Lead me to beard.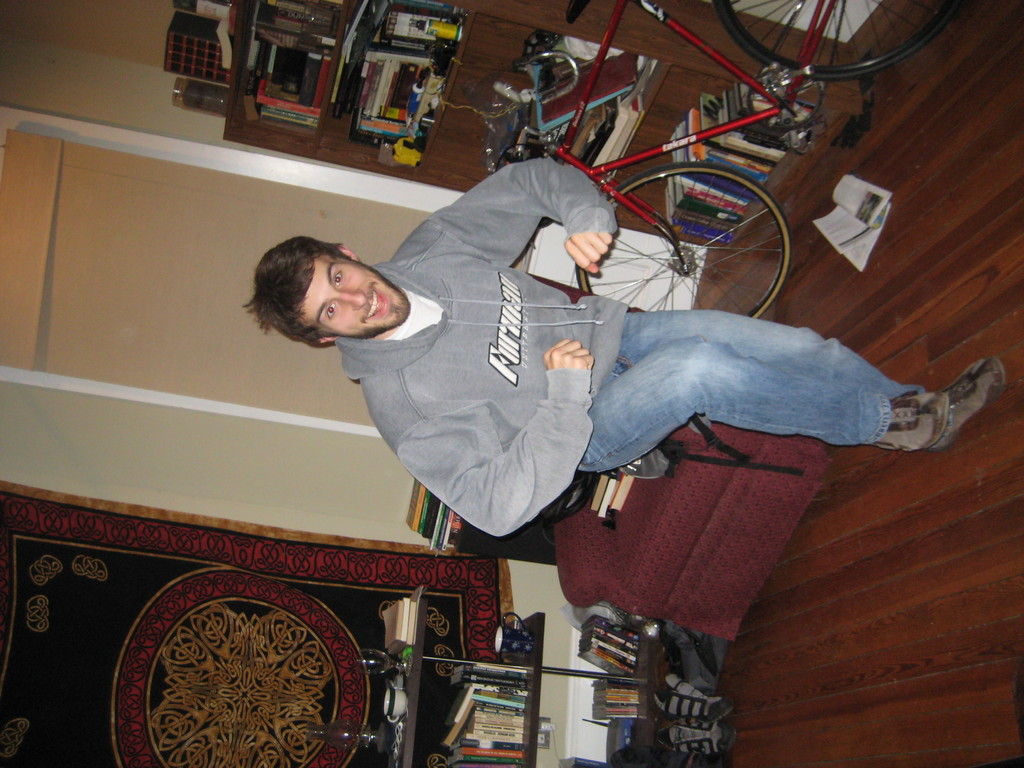
Lead to bbox=[353, 261, 413, 339].
